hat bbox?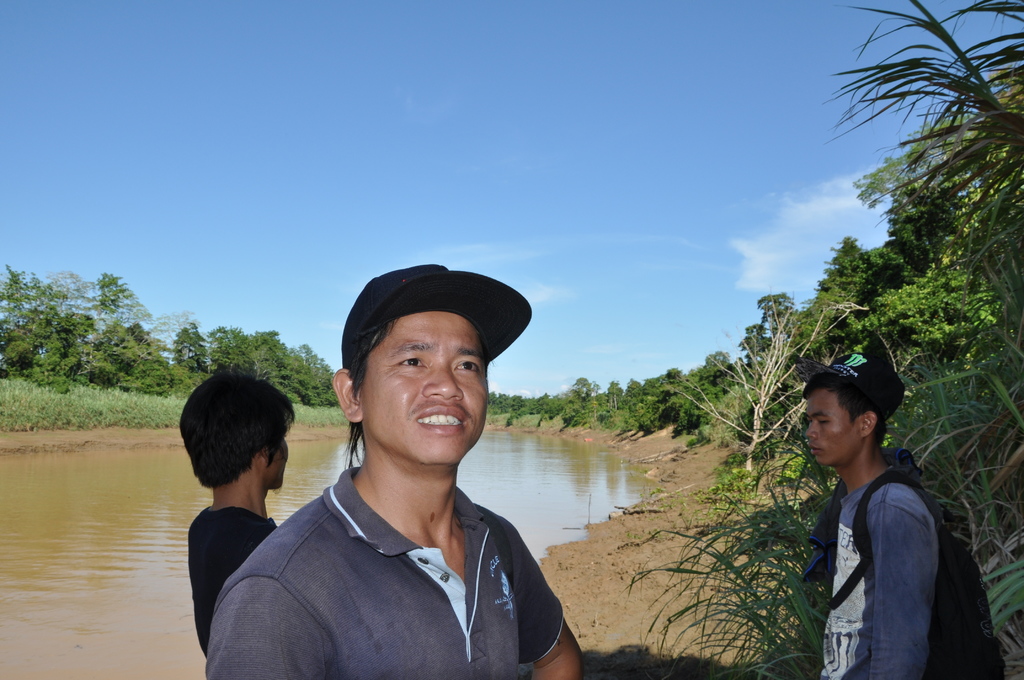
region(338, 264, 532, 368)
